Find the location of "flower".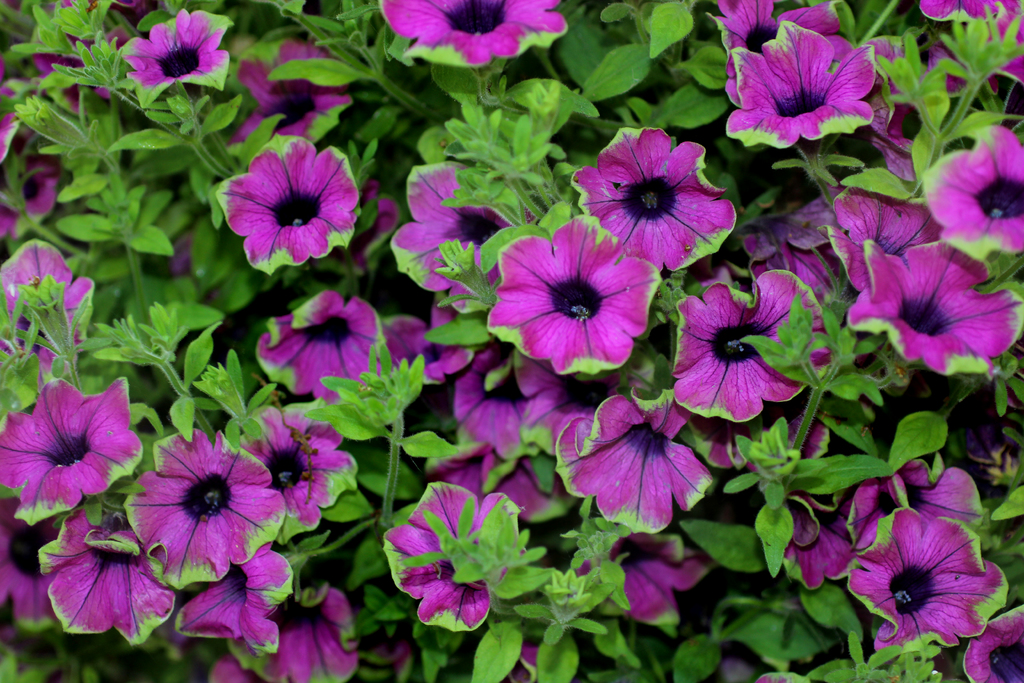
Location: select_region(557, 377, 710, 537).
